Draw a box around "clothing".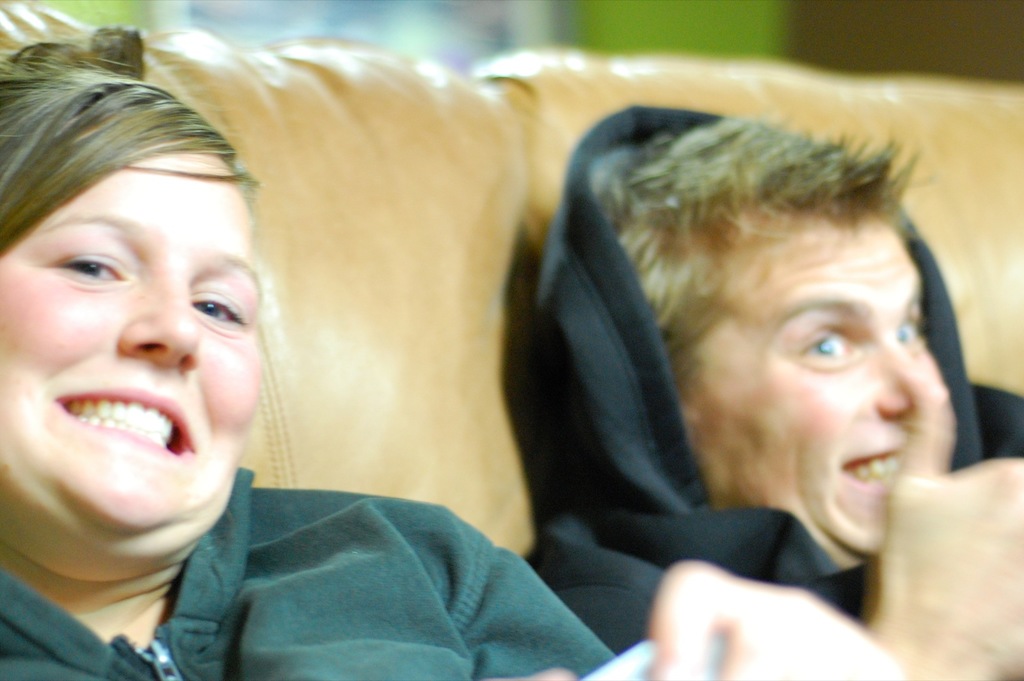
525, 101, 985, 616.
